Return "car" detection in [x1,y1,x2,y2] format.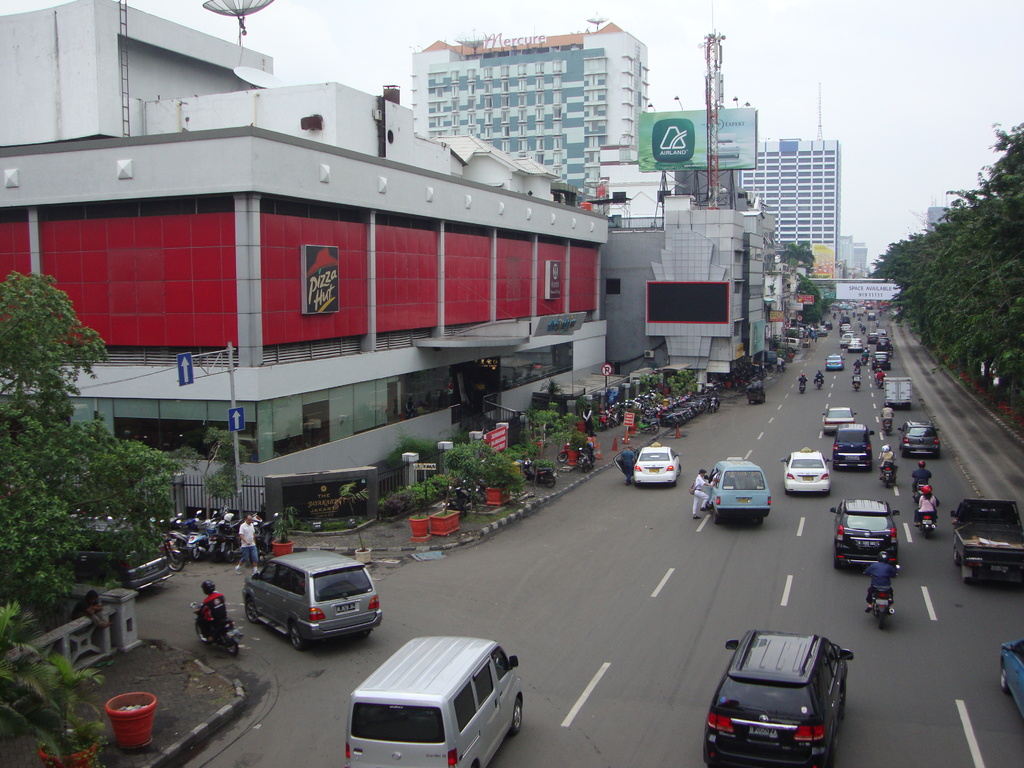
[780,446,833,497].
